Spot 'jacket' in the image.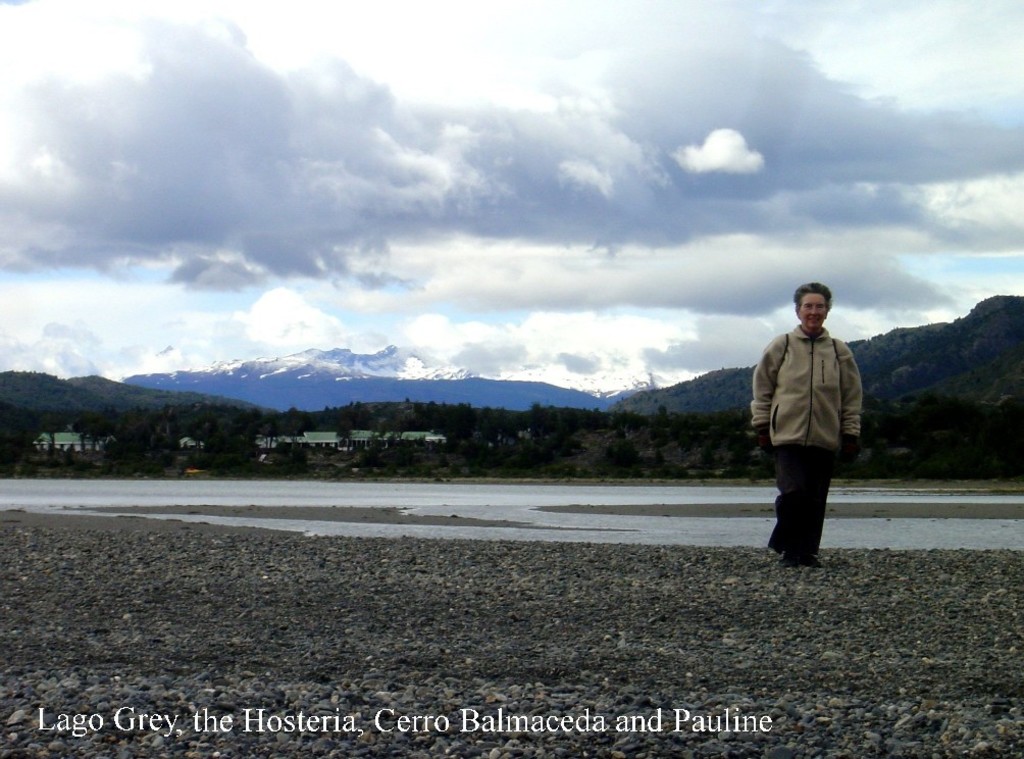
'jacket' found at (748, 302, 875, 468).
